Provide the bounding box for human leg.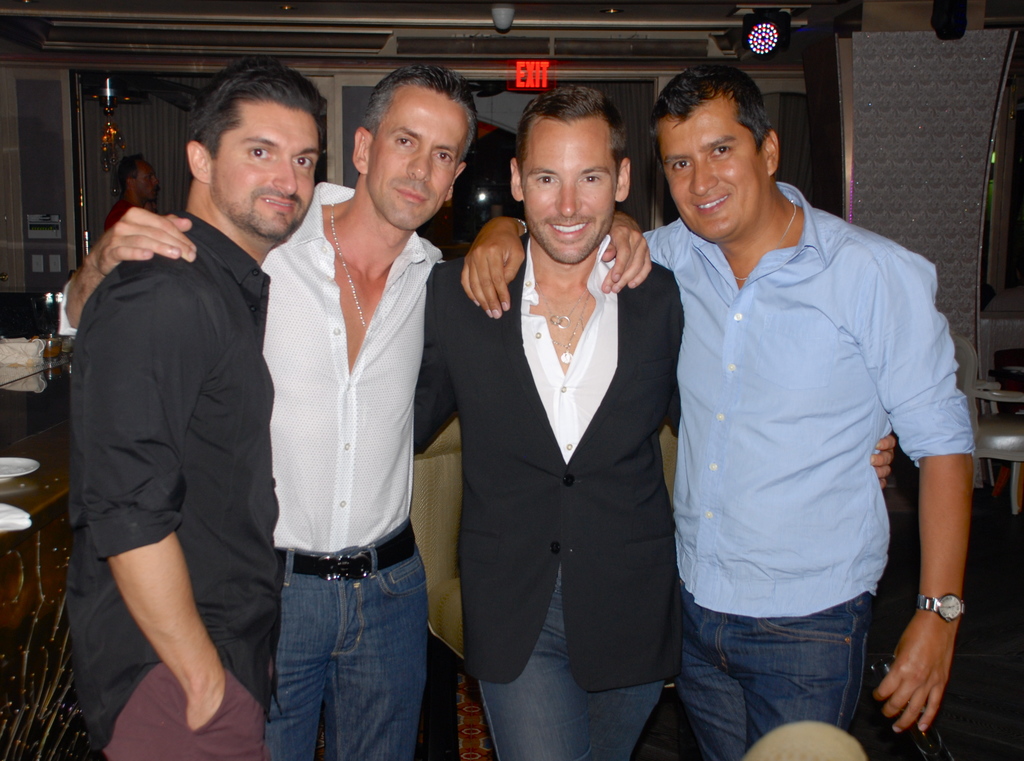
[x1=740, y1=597, x2=873, y2=753].
